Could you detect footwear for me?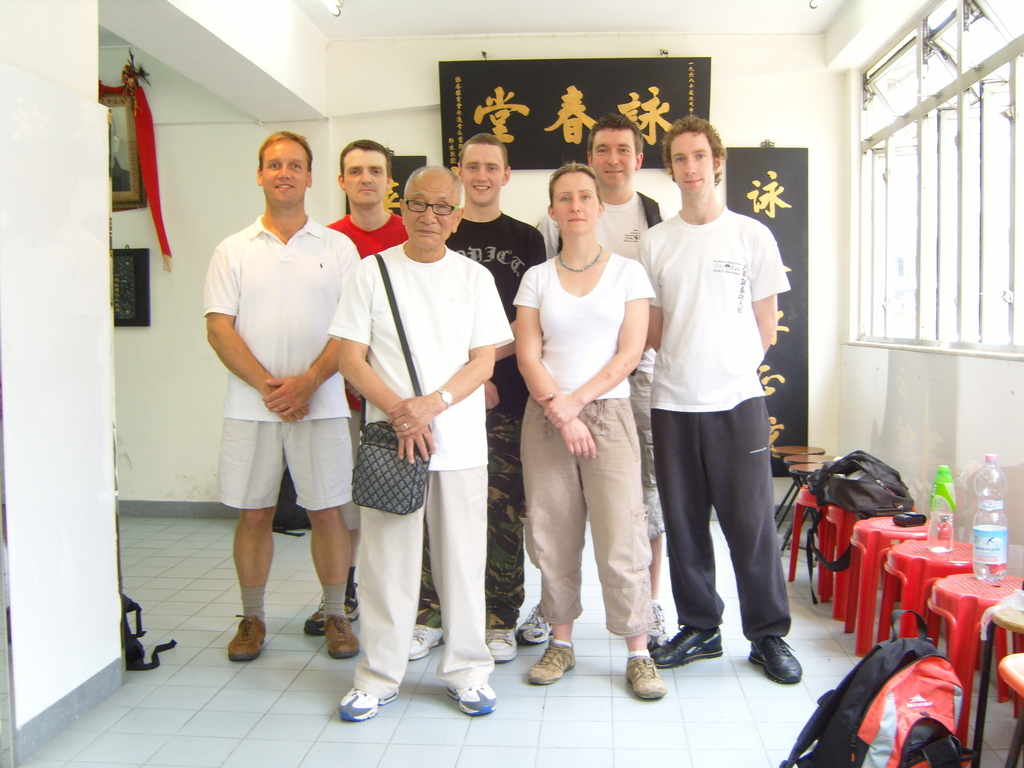
Detection result: [x1=323, y1=610, x2=362, y2=662].
